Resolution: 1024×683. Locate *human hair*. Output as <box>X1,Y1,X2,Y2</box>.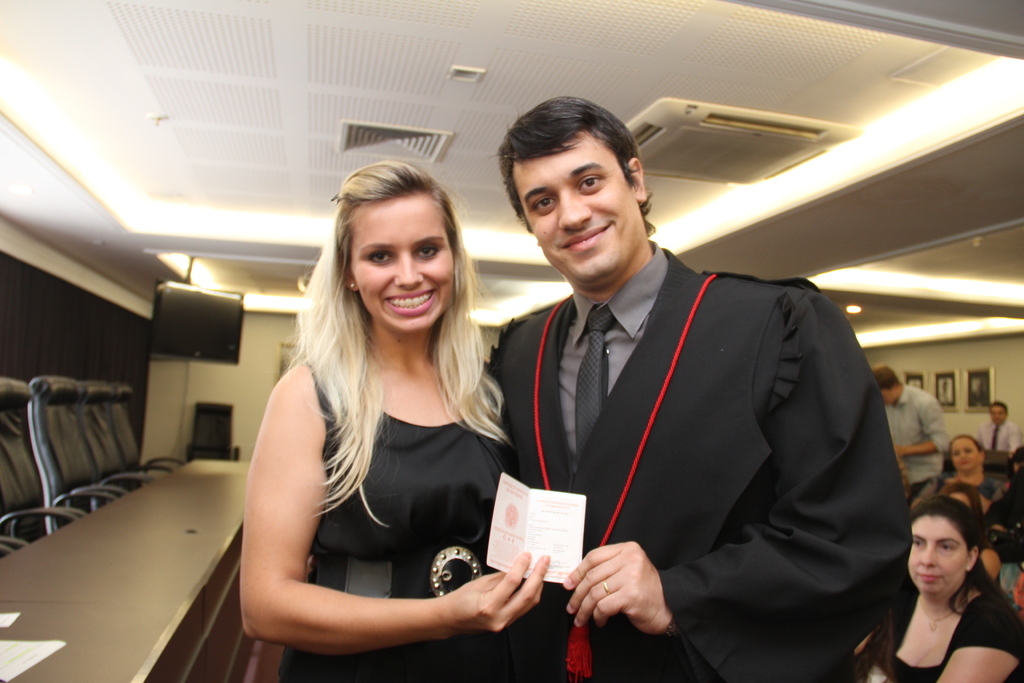
<box>992,402,1008,415</box>.
